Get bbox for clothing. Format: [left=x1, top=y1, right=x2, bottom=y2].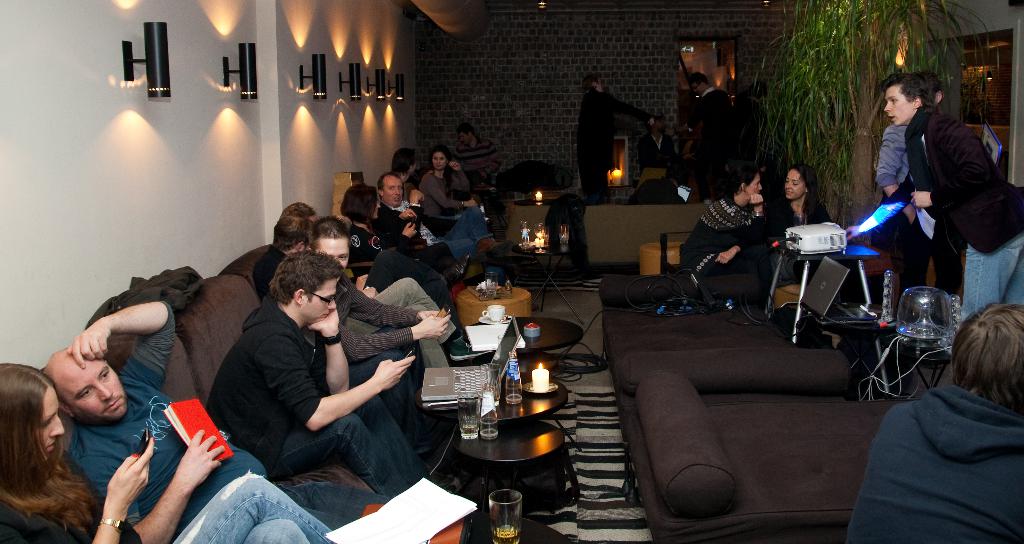
[left=77, top=308, right=367, bottom=525].
